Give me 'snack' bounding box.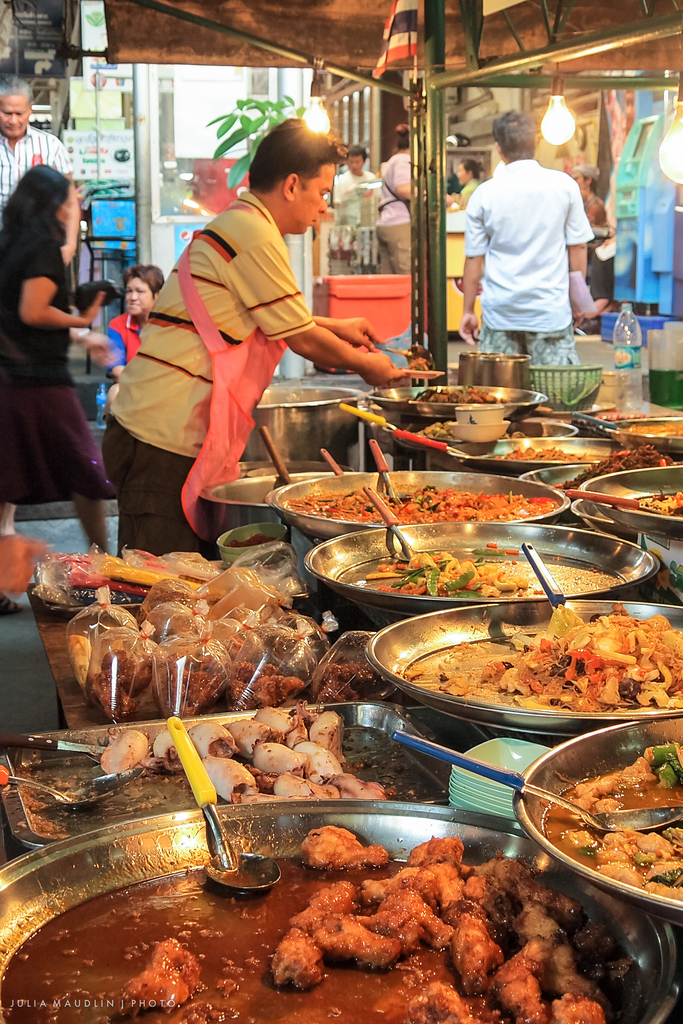
locate(550, 749, 675, 911).
